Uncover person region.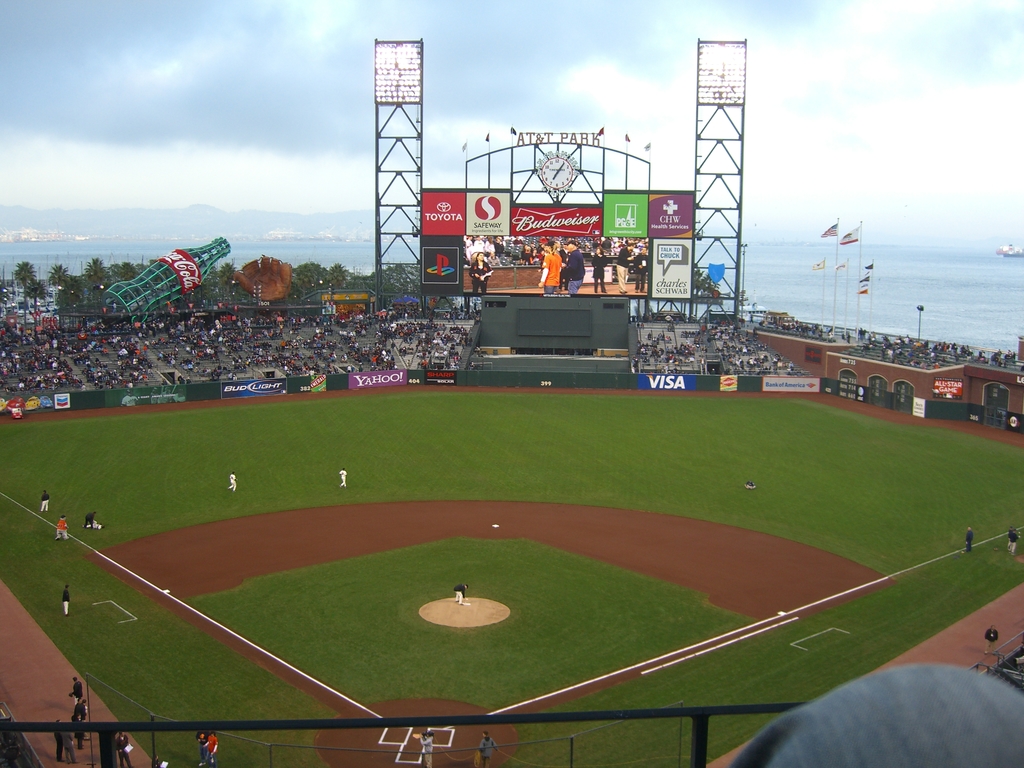
Uncovered: 36/492/48/513.
